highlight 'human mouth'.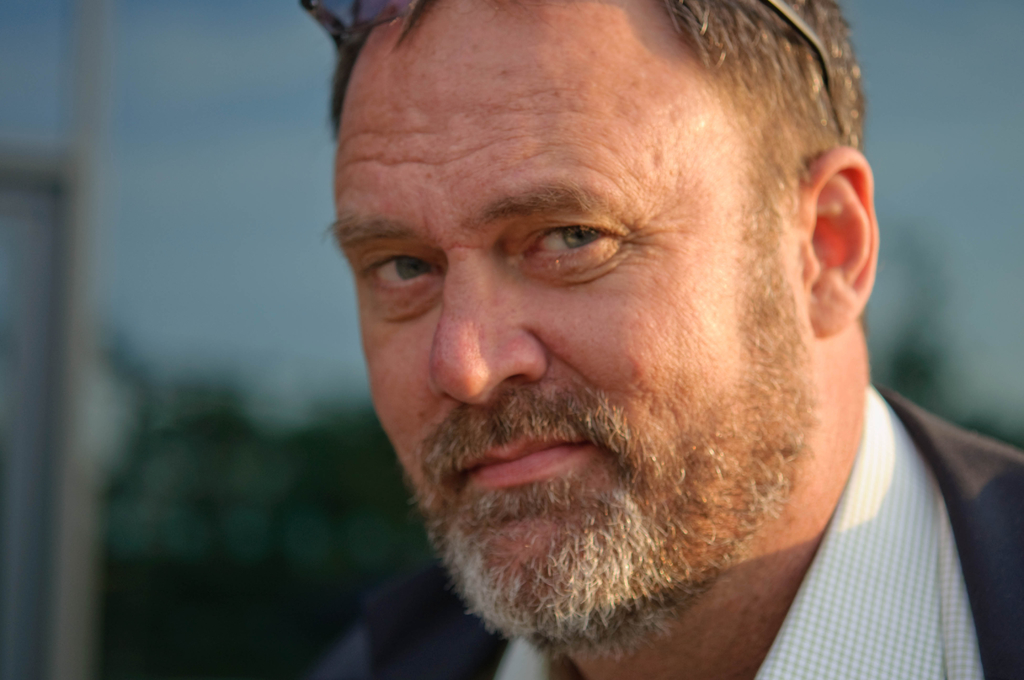
Highlighted region: left=467, top=432, right=585, bottom=487.
